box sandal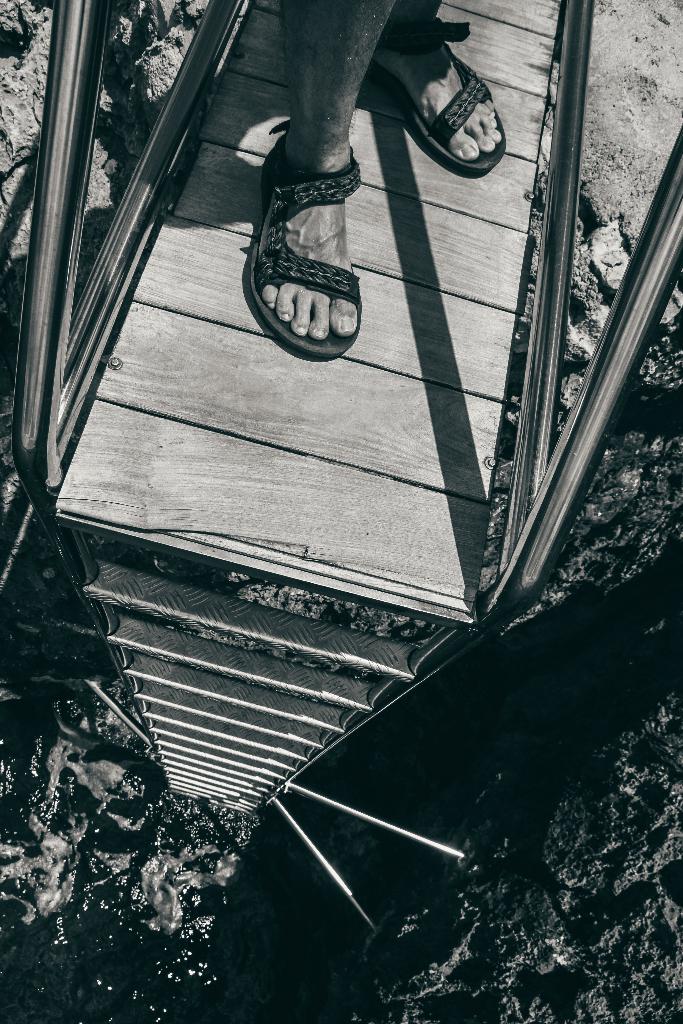
<bbox>243, 126, 377, 355</bbox>
